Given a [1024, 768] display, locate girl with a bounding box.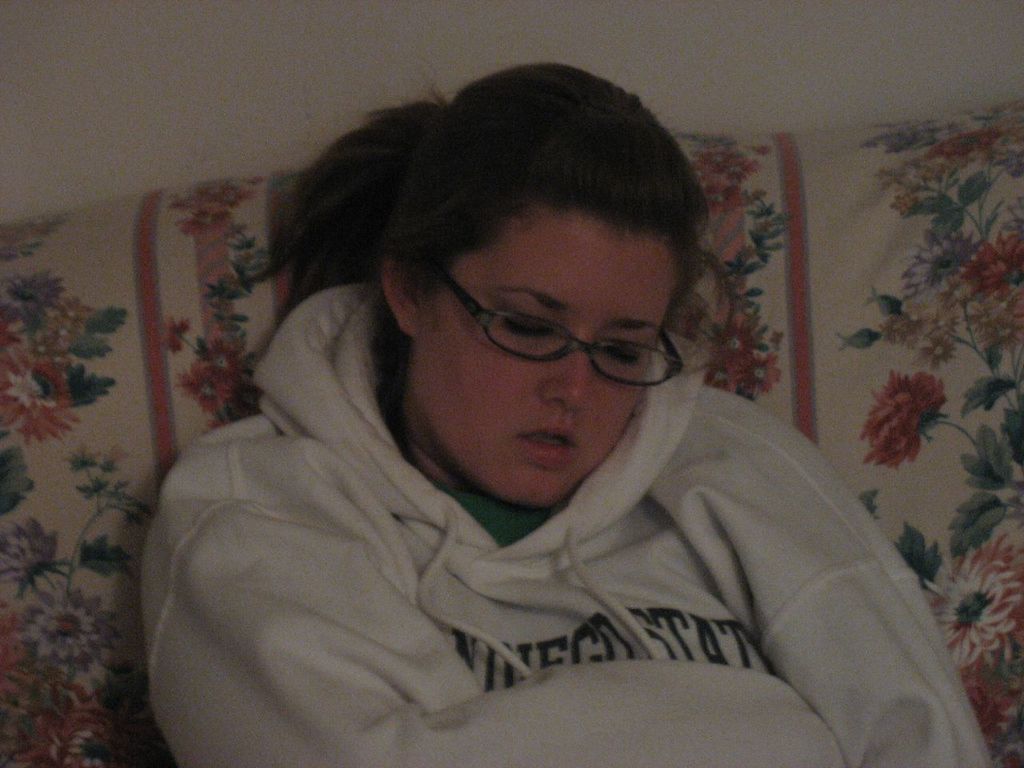
Located: rect(139, 65, 993, 767).
